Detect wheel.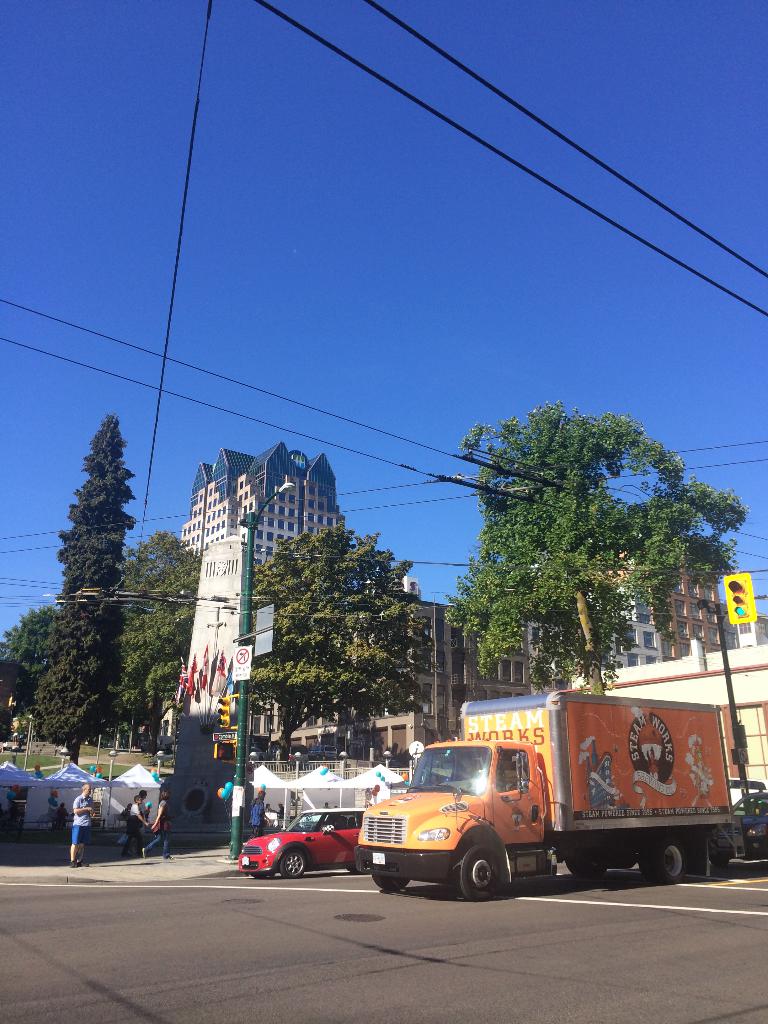
Detected at [x1=579, y1=858, x2=604, y2=879].
